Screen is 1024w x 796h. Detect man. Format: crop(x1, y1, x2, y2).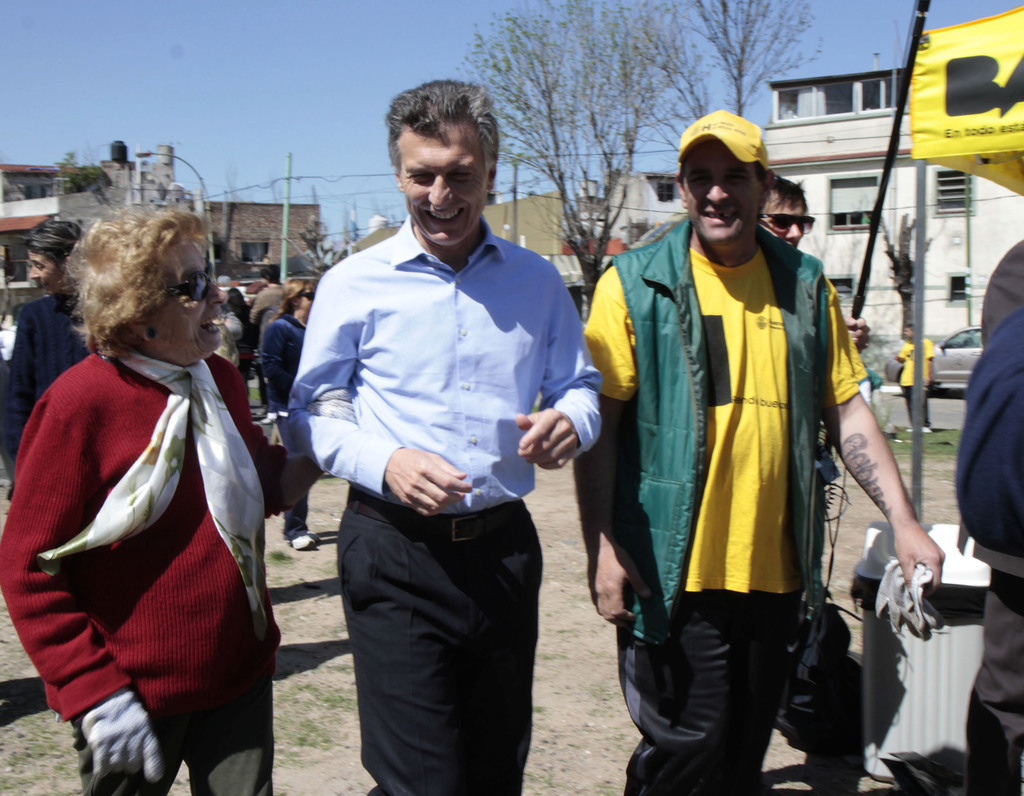
crop(884, 312, 931, 428).
